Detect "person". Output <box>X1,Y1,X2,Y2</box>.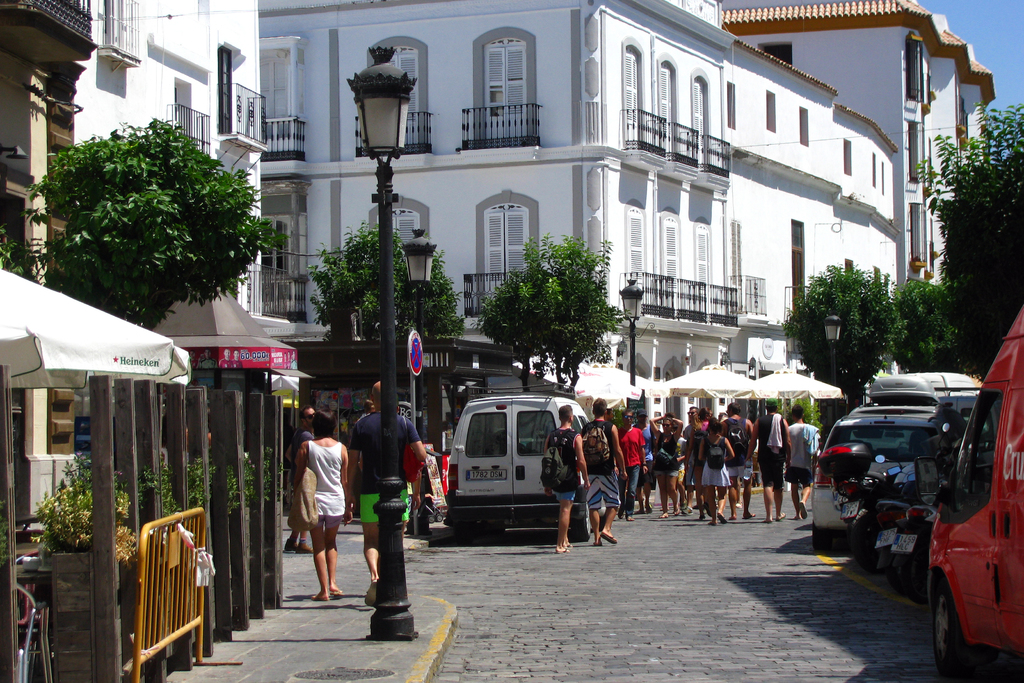
<box>582,396,627,547</box>.
